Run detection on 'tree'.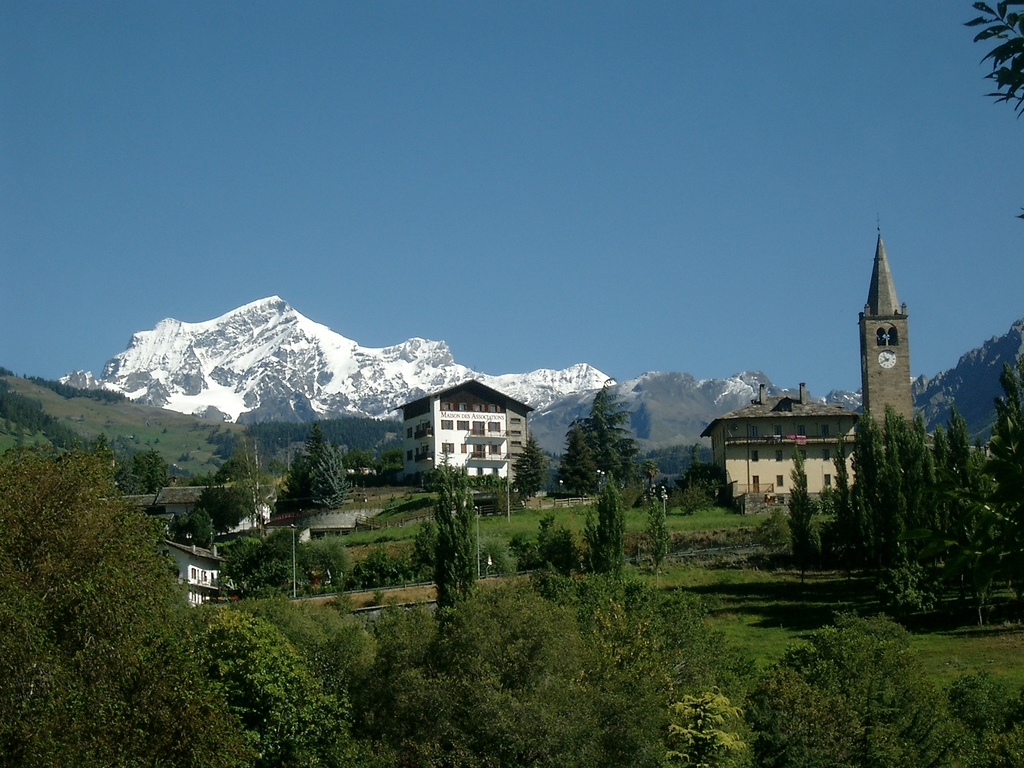
Result: bbox=[0, 445, 237, 767].
